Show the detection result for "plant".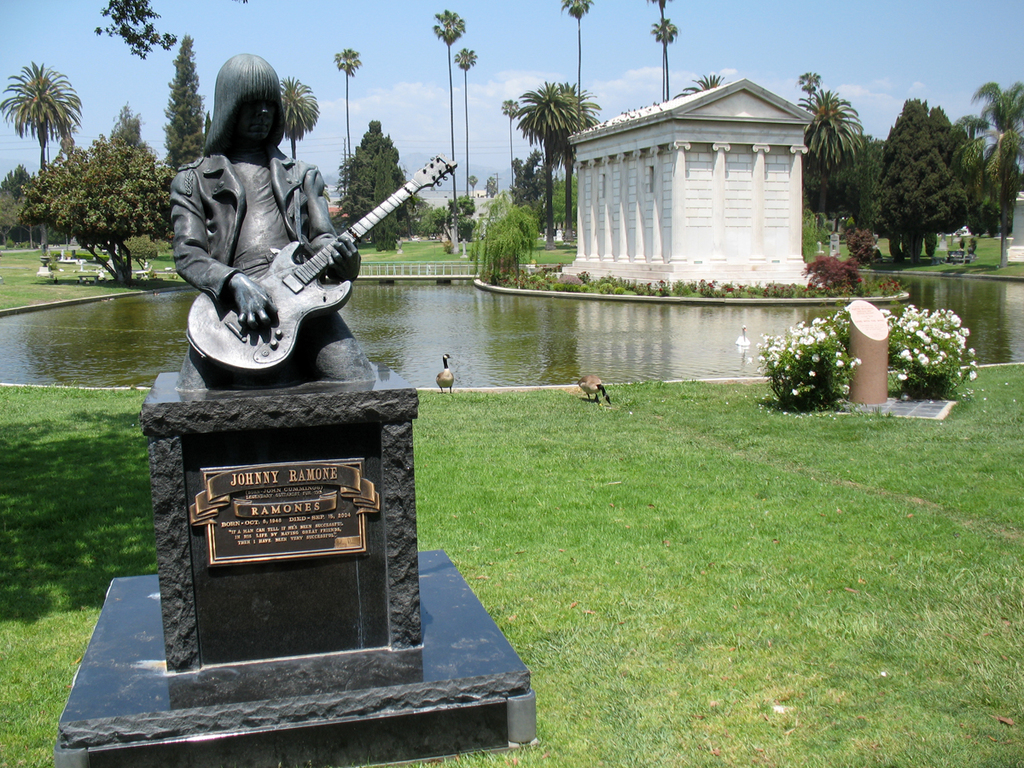
[x1=466, y1=188, x2=537, y2=282].
